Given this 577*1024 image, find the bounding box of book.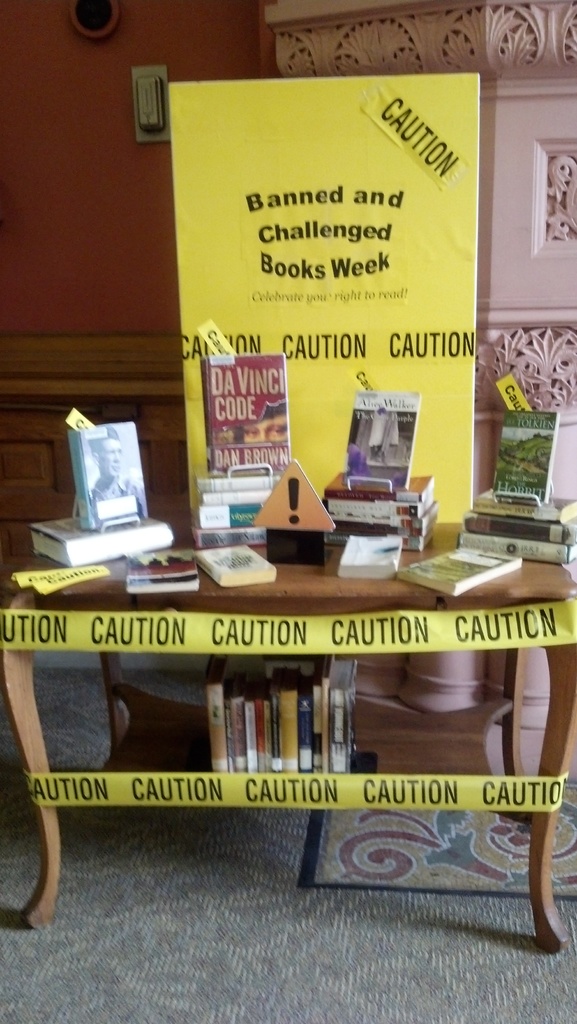
(left=199, top=540, right=272, bottom=590).
